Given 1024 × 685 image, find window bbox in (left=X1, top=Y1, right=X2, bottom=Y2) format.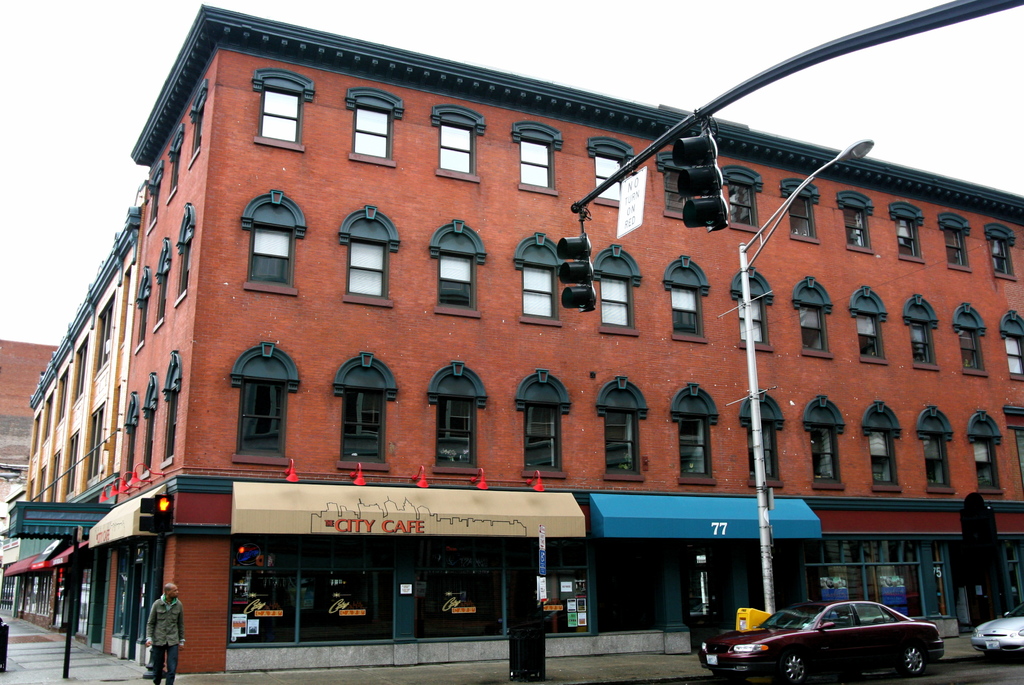
(left=422, top=354, right=491, bottom=473).
